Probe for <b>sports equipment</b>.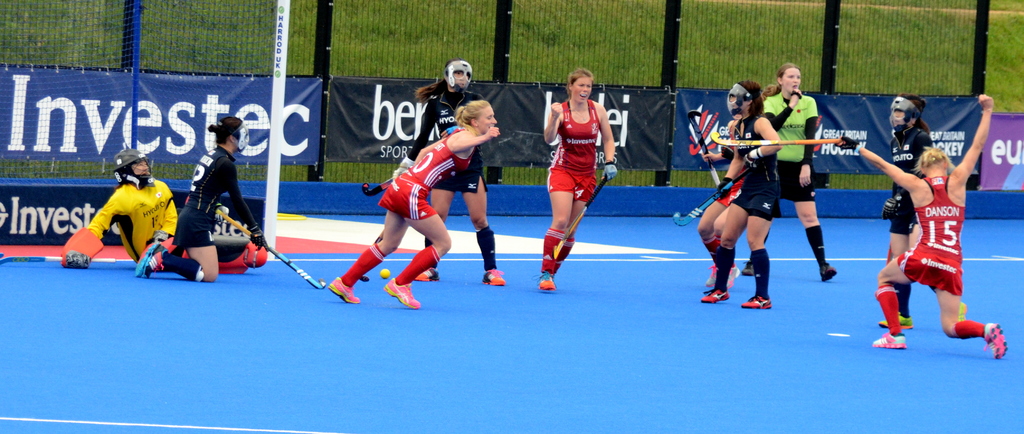
Probe result: [549,172,611,257].
